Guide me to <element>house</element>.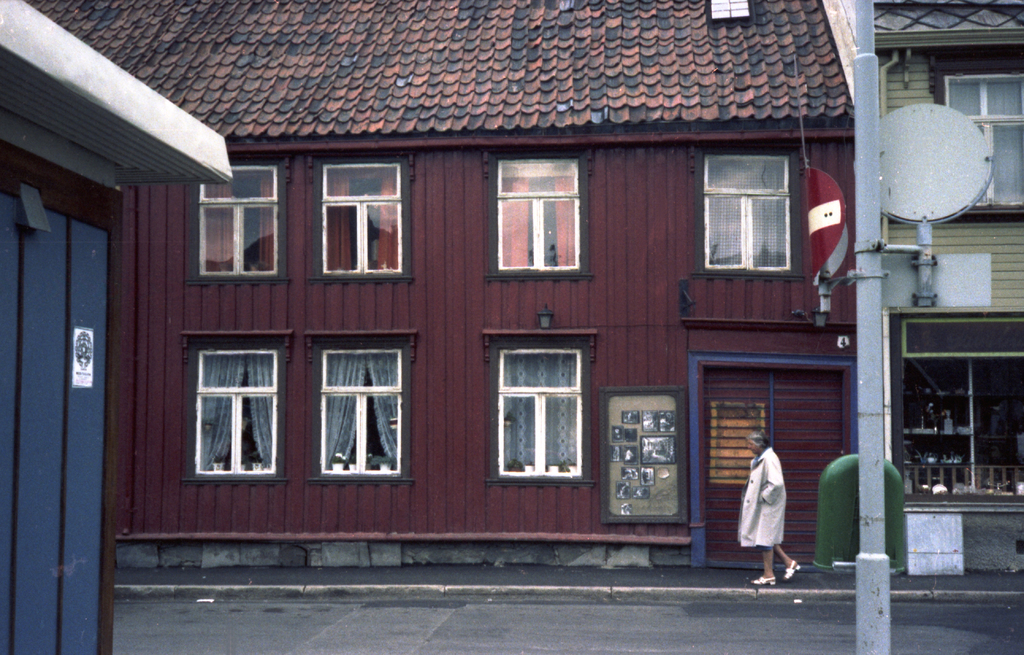
Guidance: (15,0,248,654).
